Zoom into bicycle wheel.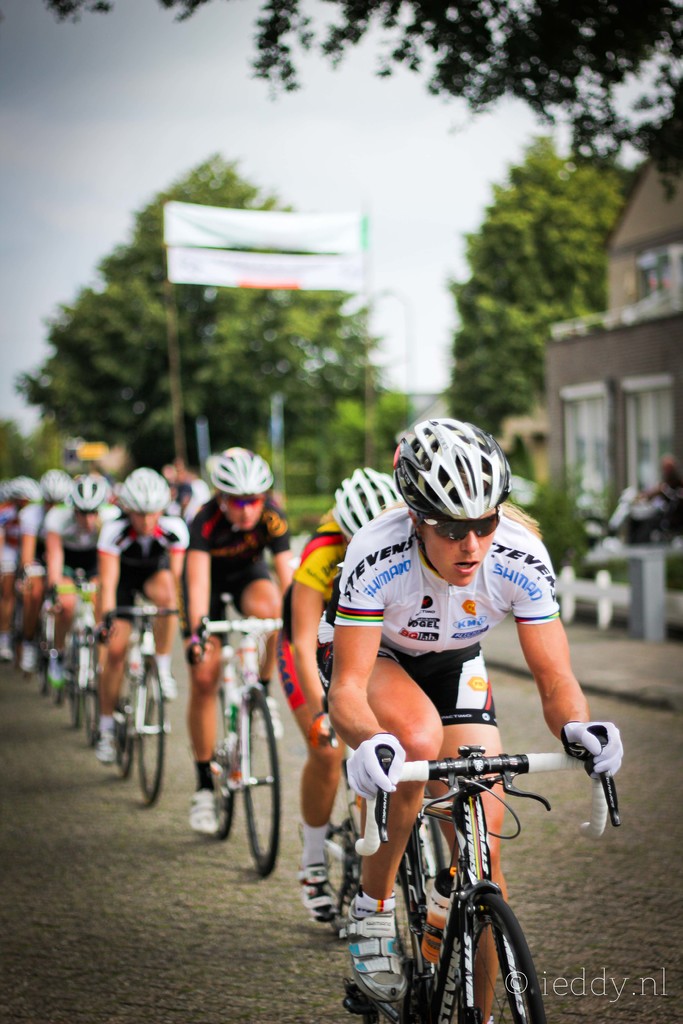
Zoom target: left=211, top=680, right=242, bottom=835.
